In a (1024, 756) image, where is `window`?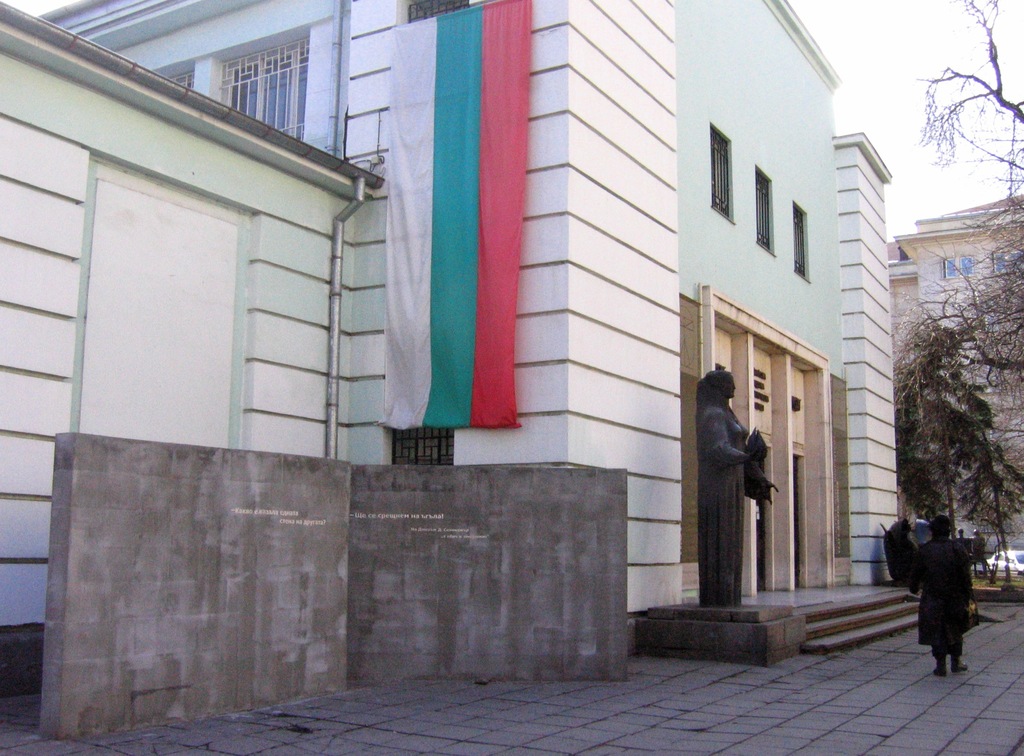
706, 120, 735, 211.
